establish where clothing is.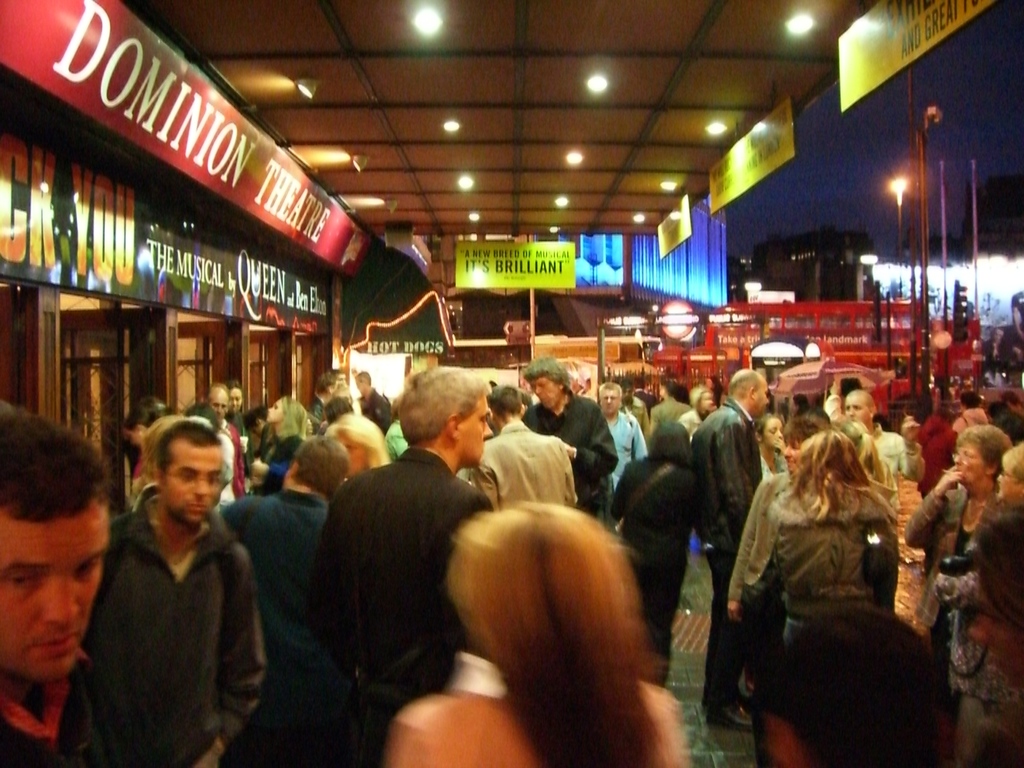
Established at [left=725, top=466, right=788, bottom=625].
